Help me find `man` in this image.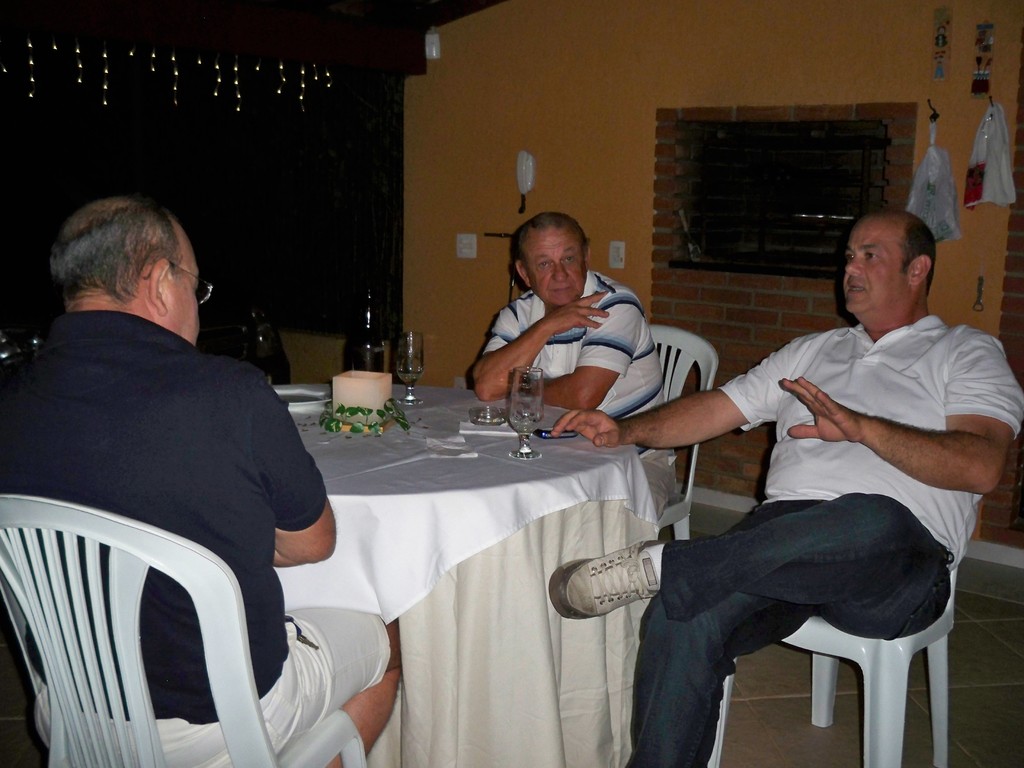
Found it: rect(472, 212, 678, 526).
